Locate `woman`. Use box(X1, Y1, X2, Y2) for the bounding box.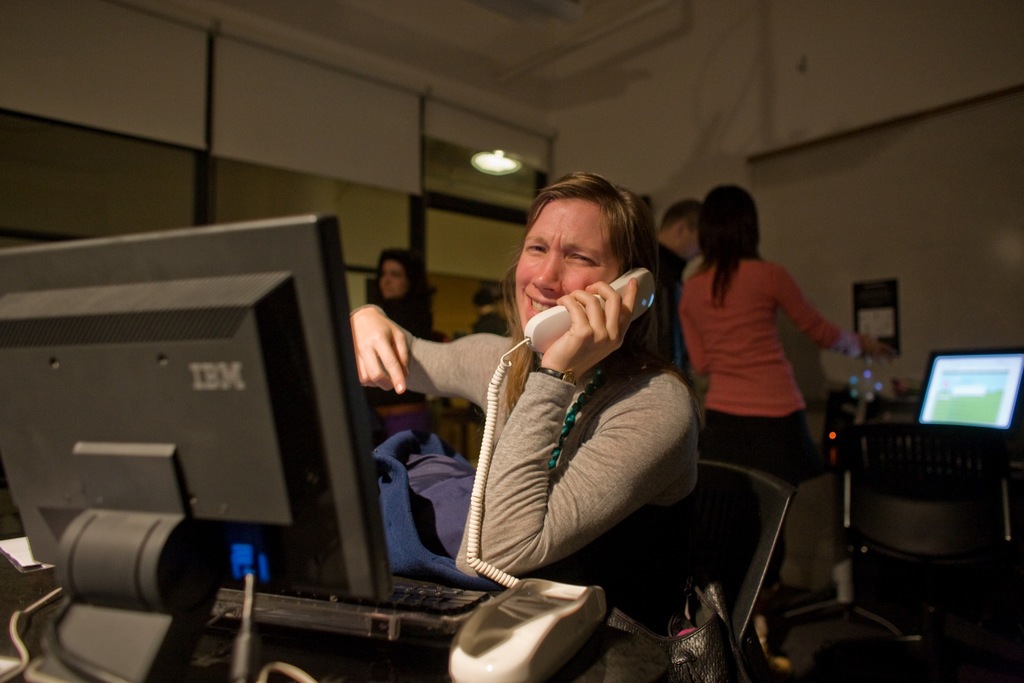
box(355, 245, 428, 447).
